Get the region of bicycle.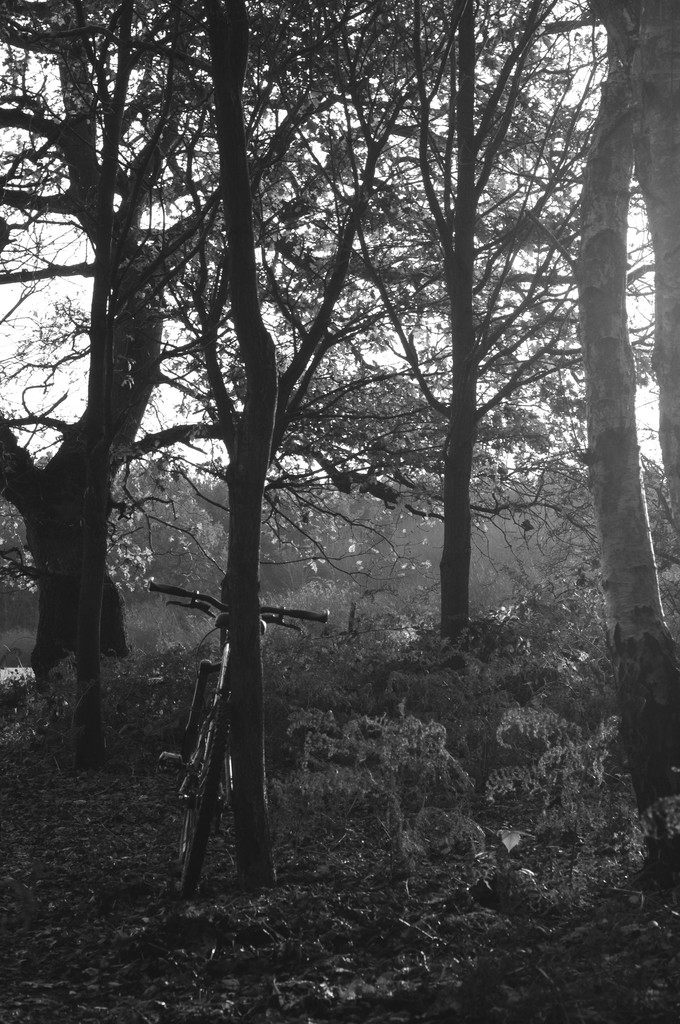
157:544:313:909.
